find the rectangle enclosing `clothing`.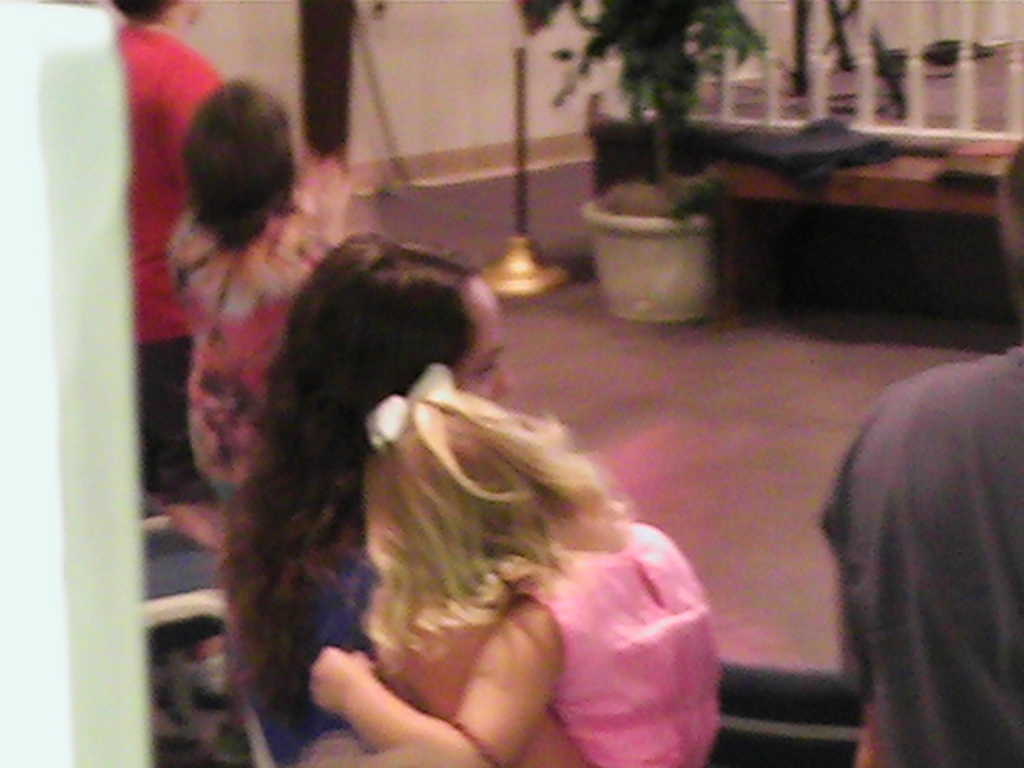
[left=106, top=8, right=243, bottom=485].
